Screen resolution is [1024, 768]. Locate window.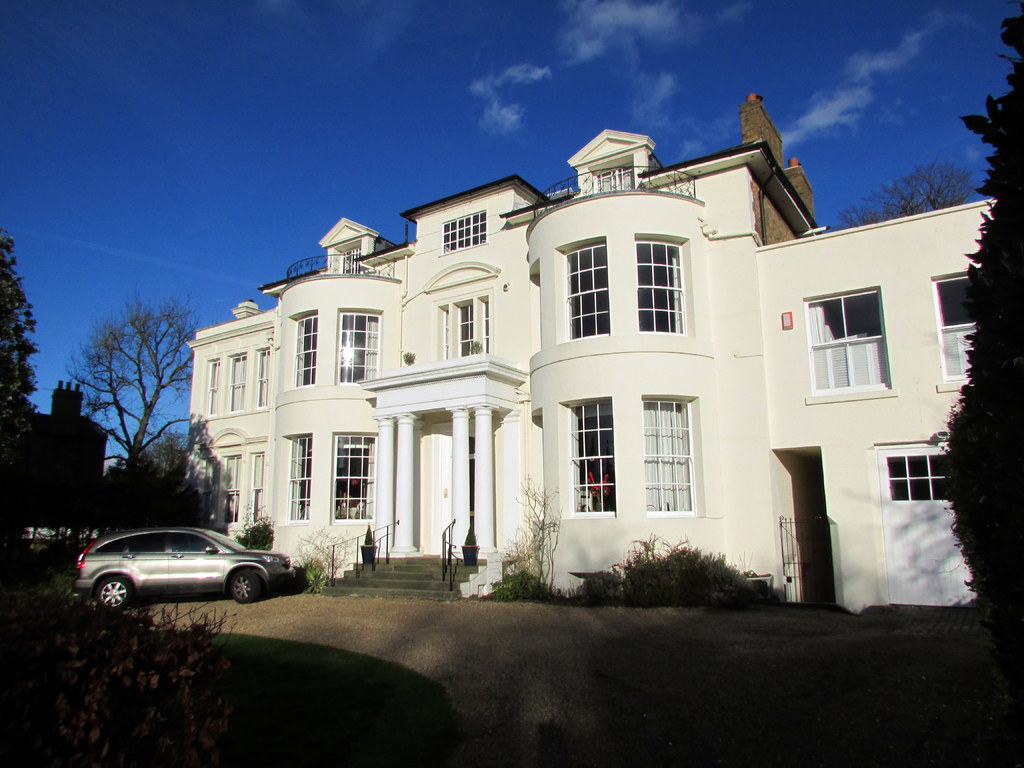
bbox(294, 309, 320, 383).
